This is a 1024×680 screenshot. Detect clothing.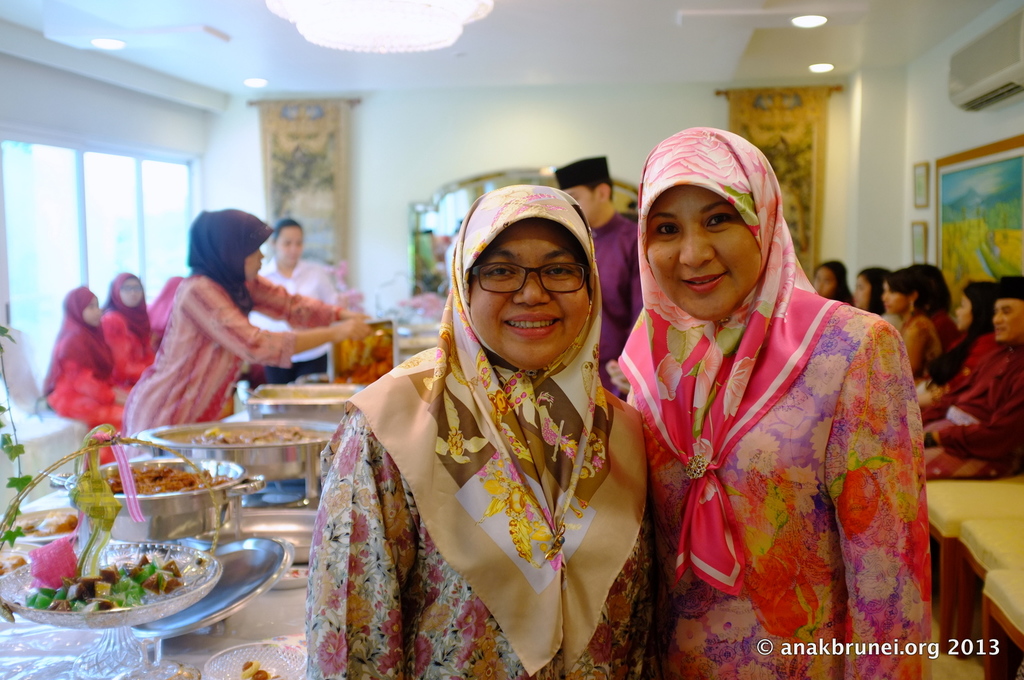
box=[914, 328, 1009, 413].
